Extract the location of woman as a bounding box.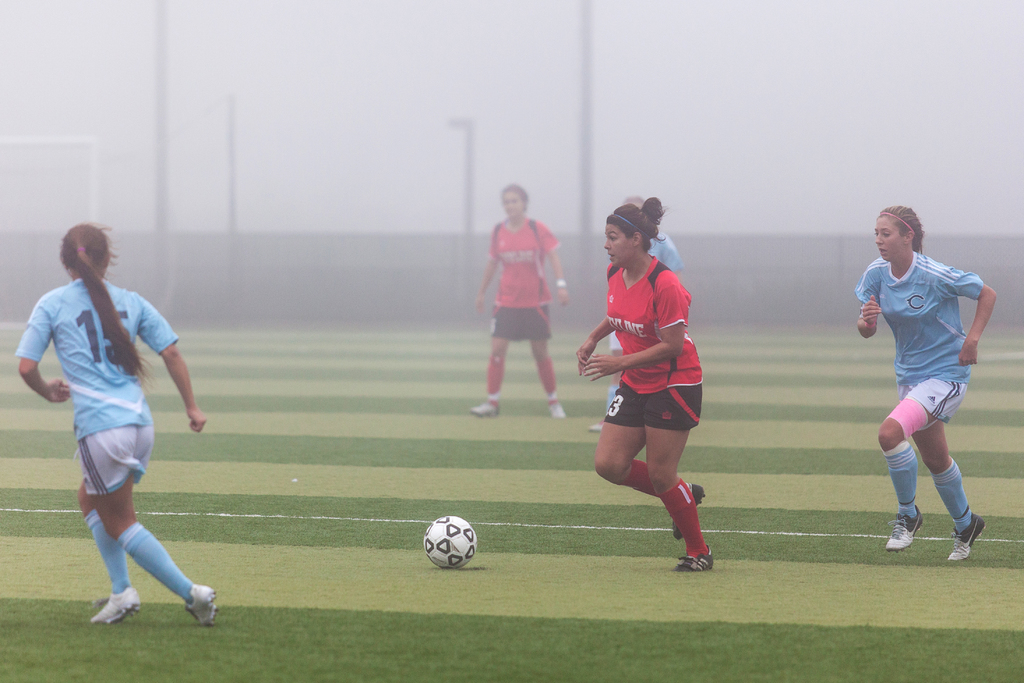
box=[17, 219, 220, 632].
